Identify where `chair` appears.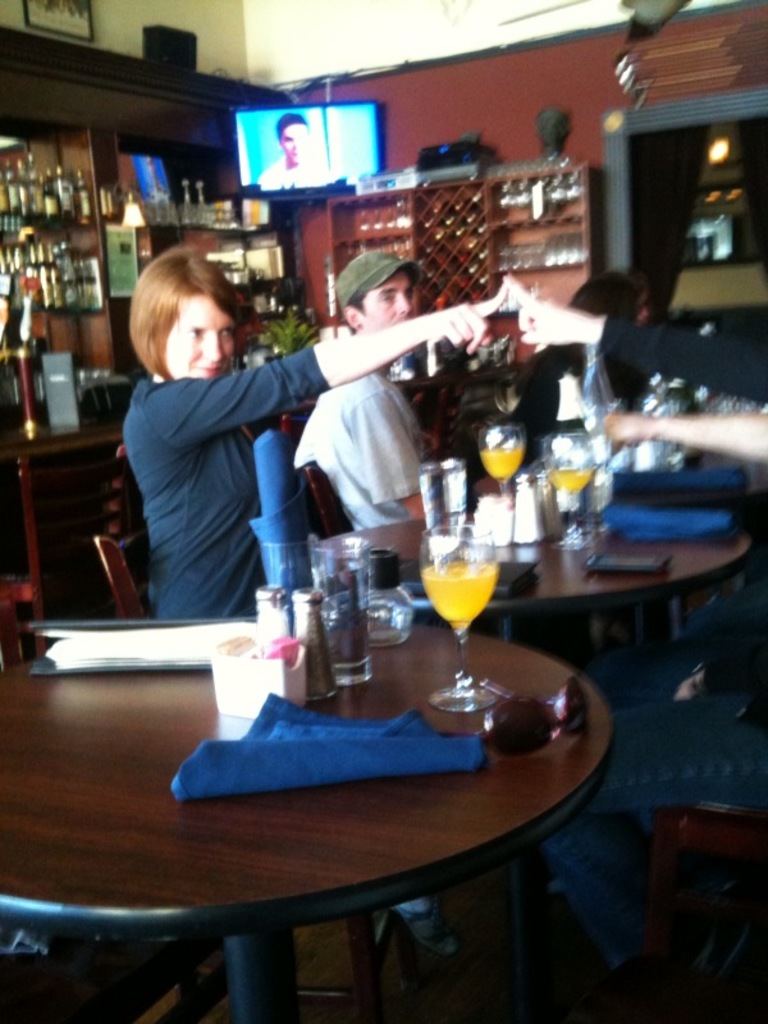
Appears at locate(99, 524, 163, 623).
